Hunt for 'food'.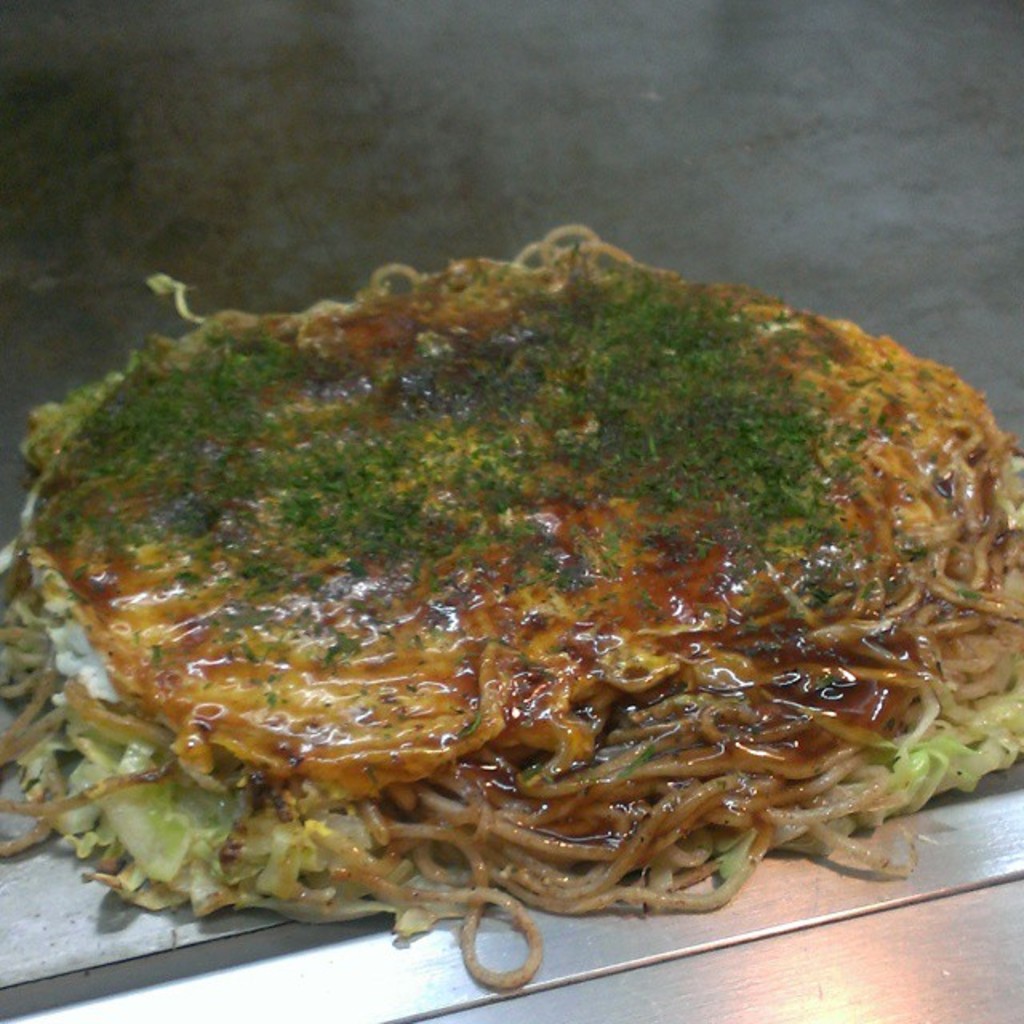
Hunted down at crop(458, 939, 541, 989).
